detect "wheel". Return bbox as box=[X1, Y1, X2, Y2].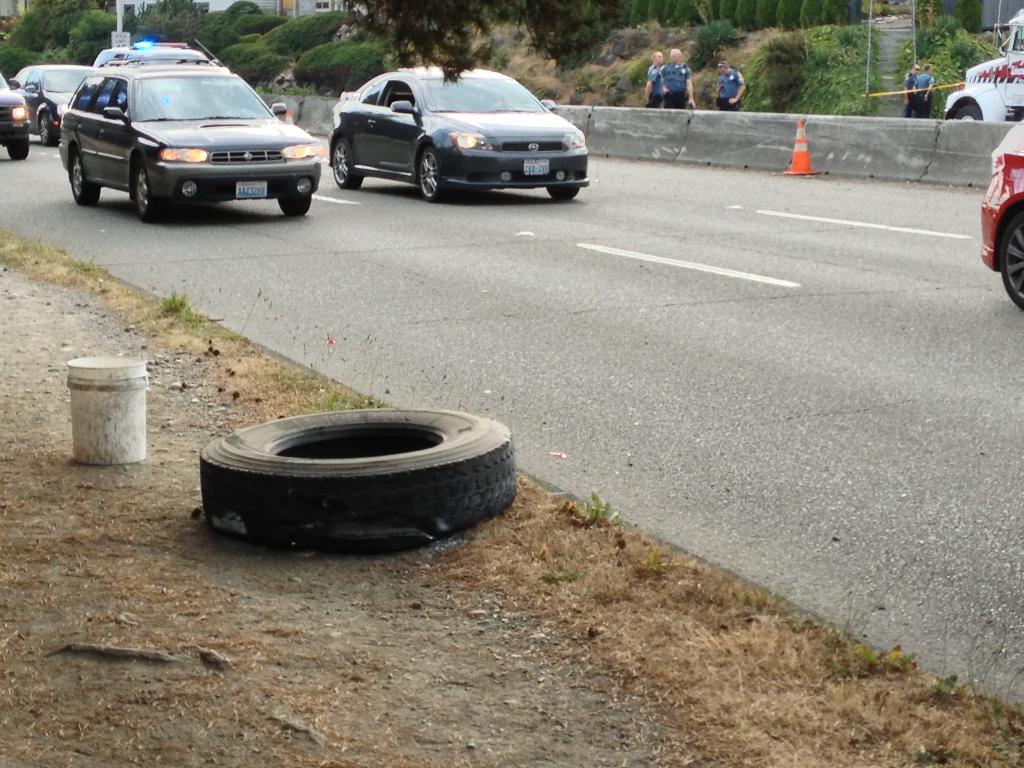
box=[277, 196, 310, 217].
